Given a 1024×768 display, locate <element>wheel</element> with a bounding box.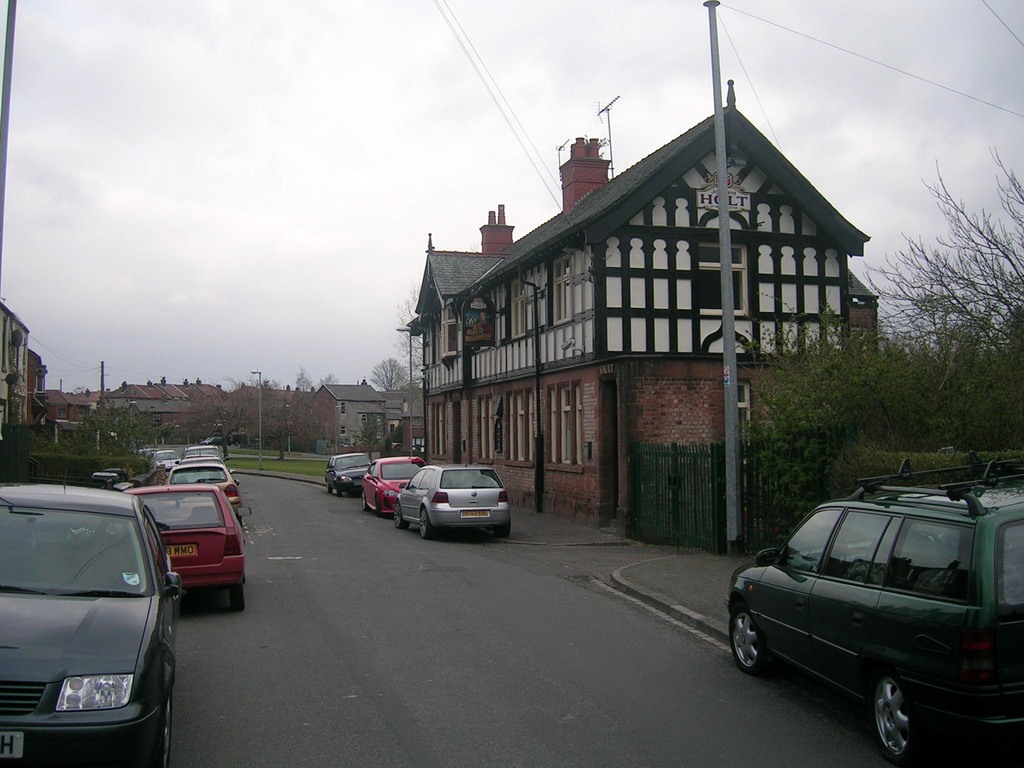
Located: [859,668,947,748].
